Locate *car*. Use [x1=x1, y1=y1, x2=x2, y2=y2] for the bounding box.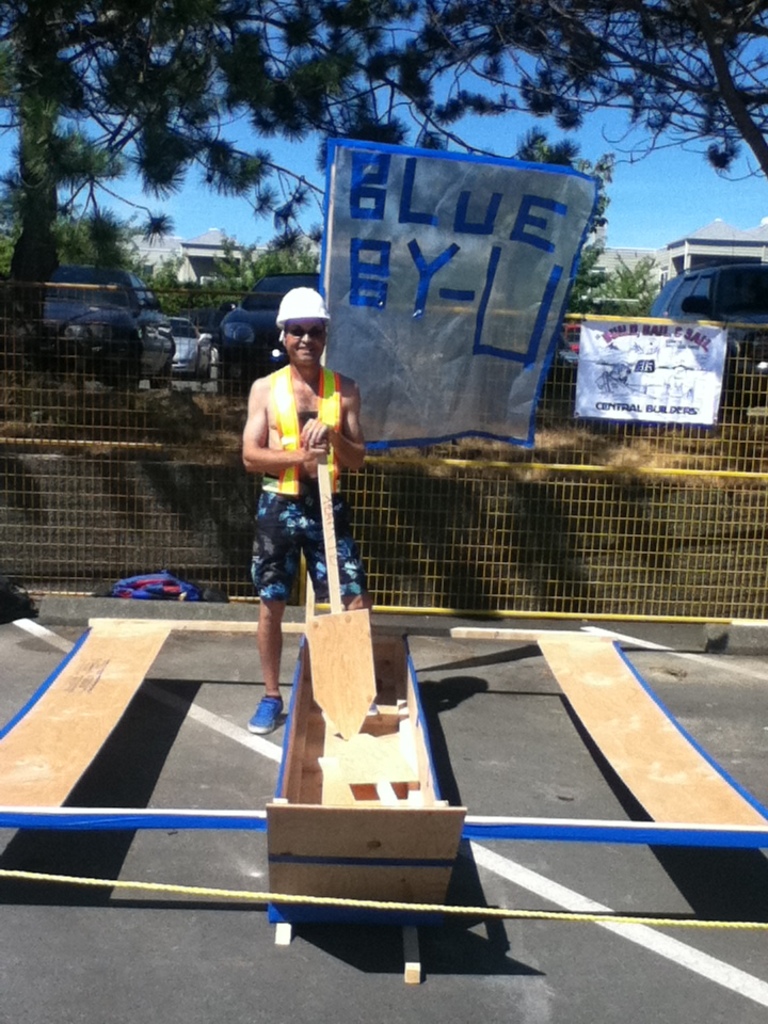
[x1=169, y1=314, x2=211, y2=388].
